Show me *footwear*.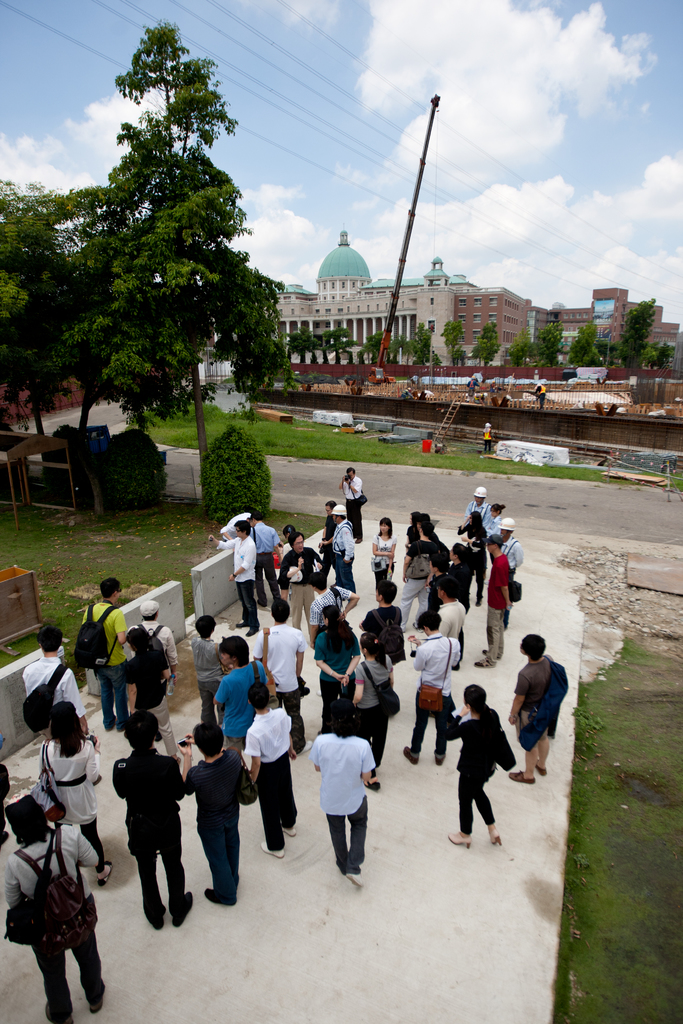
*footwear* is here: l=448, t=832, r=471, b=853.
